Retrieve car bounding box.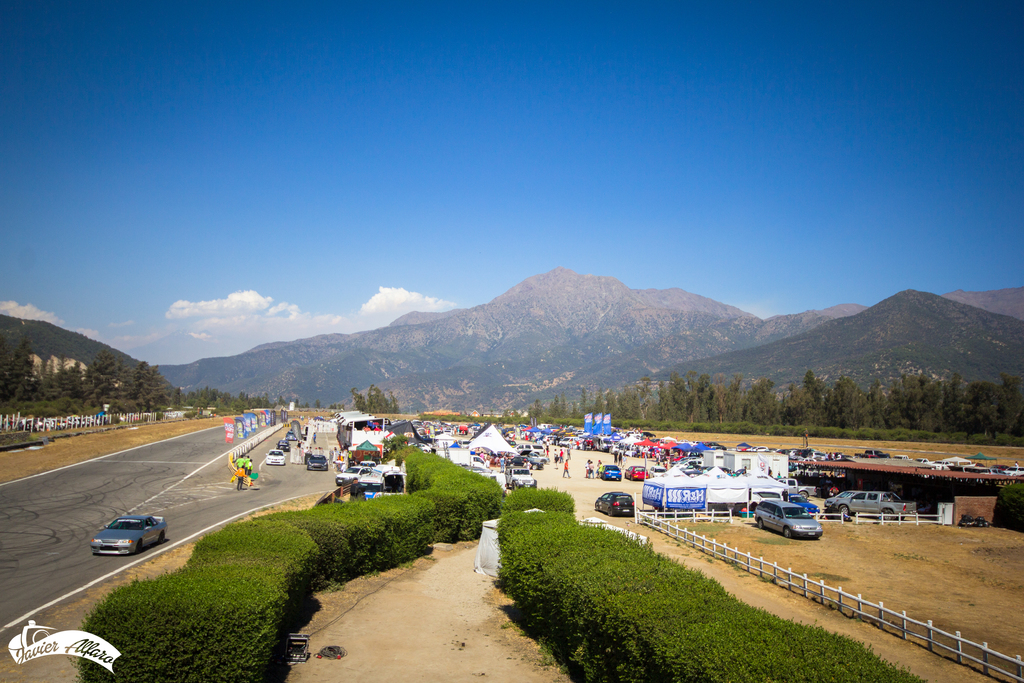
Bounding box: 516/440/527/450.
